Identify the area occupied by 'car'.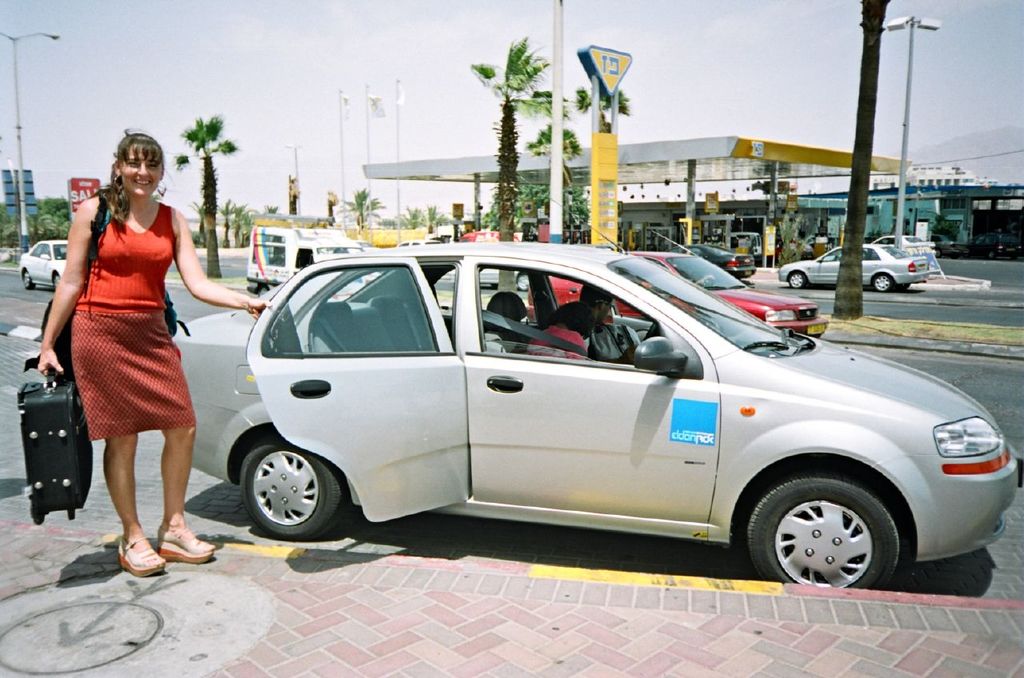
Area: bbox(968, 232, 1023, 259).
